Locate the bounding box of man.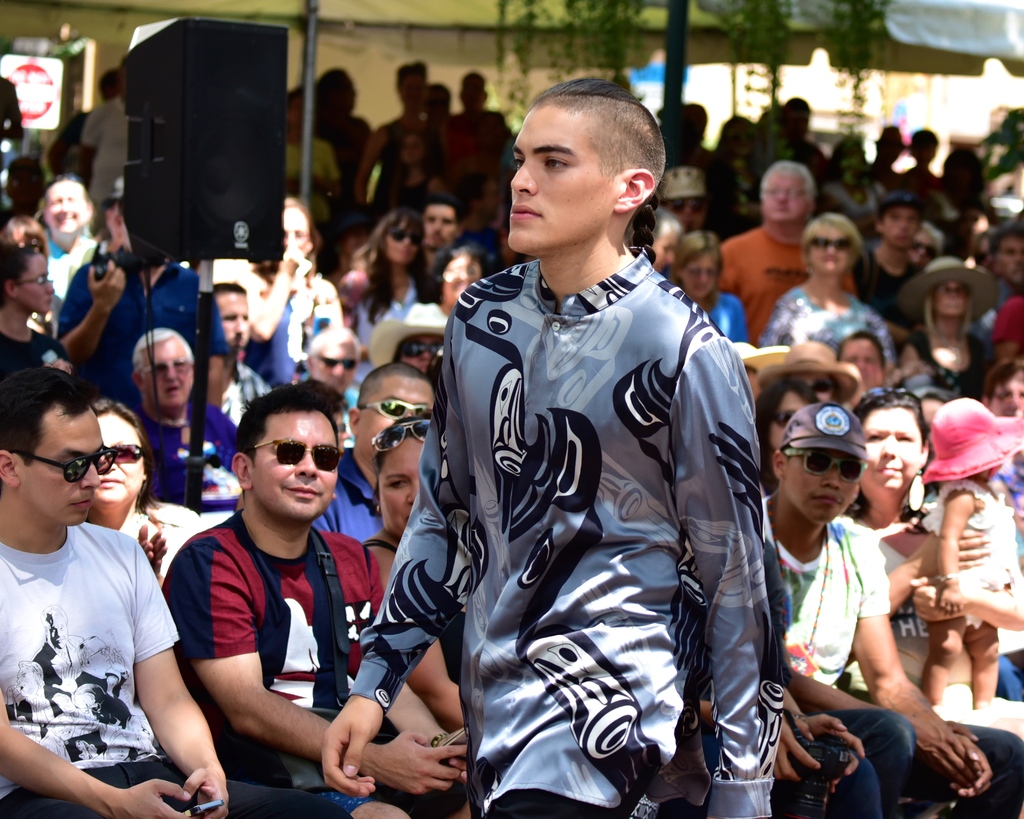
Bounding box: 45/170/100/294.
